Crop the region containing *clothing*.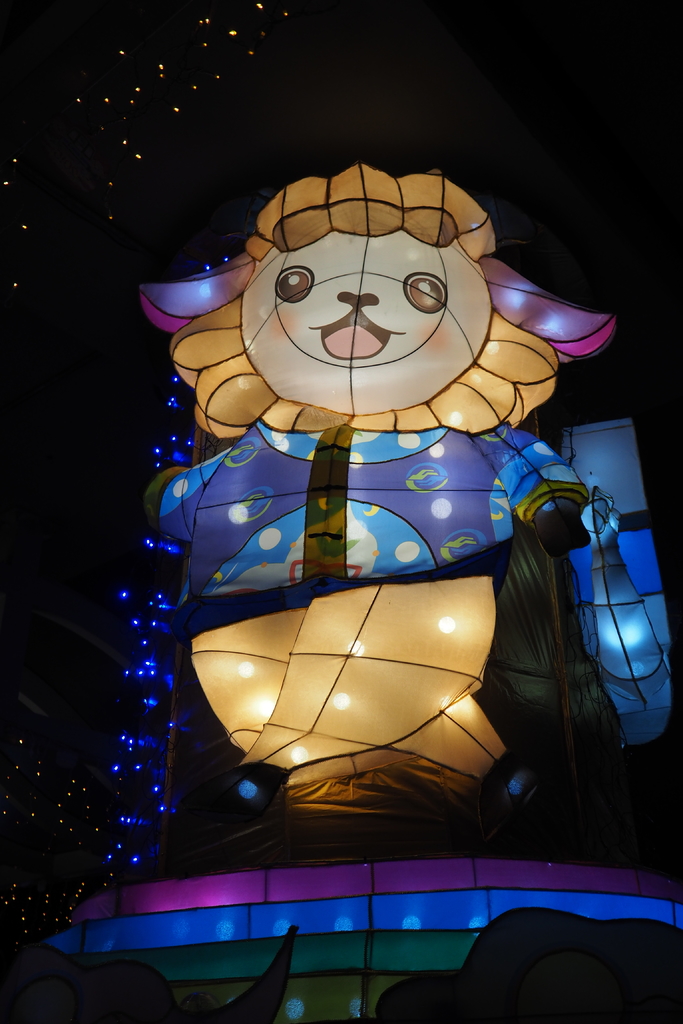
Crop region: left=155, top=415, right=586, bottom=785.
